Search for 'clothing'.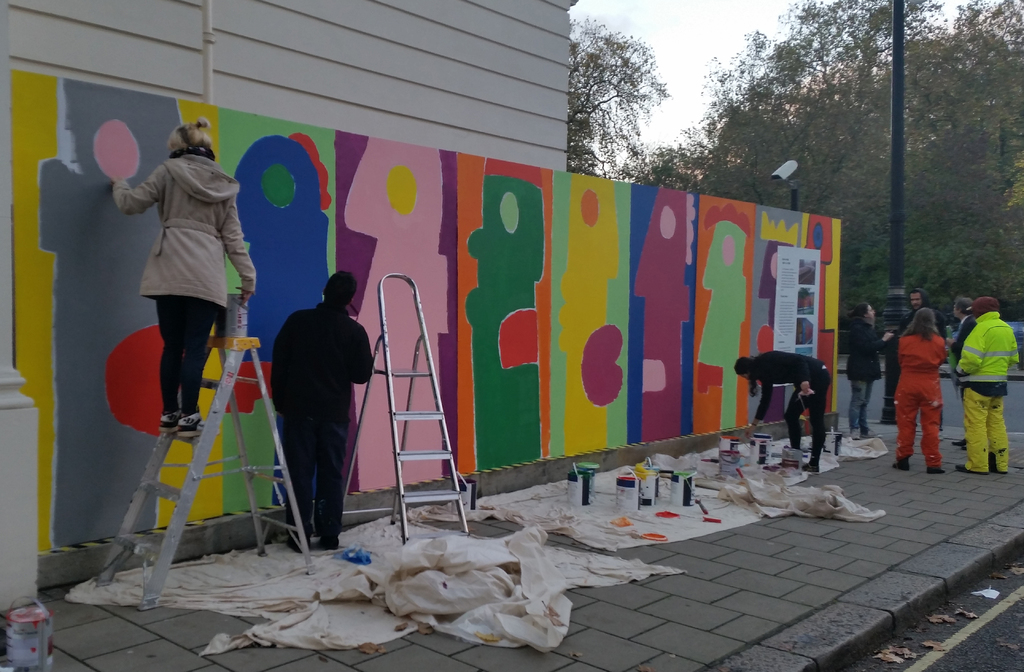
Found at (902,327,950,377).
